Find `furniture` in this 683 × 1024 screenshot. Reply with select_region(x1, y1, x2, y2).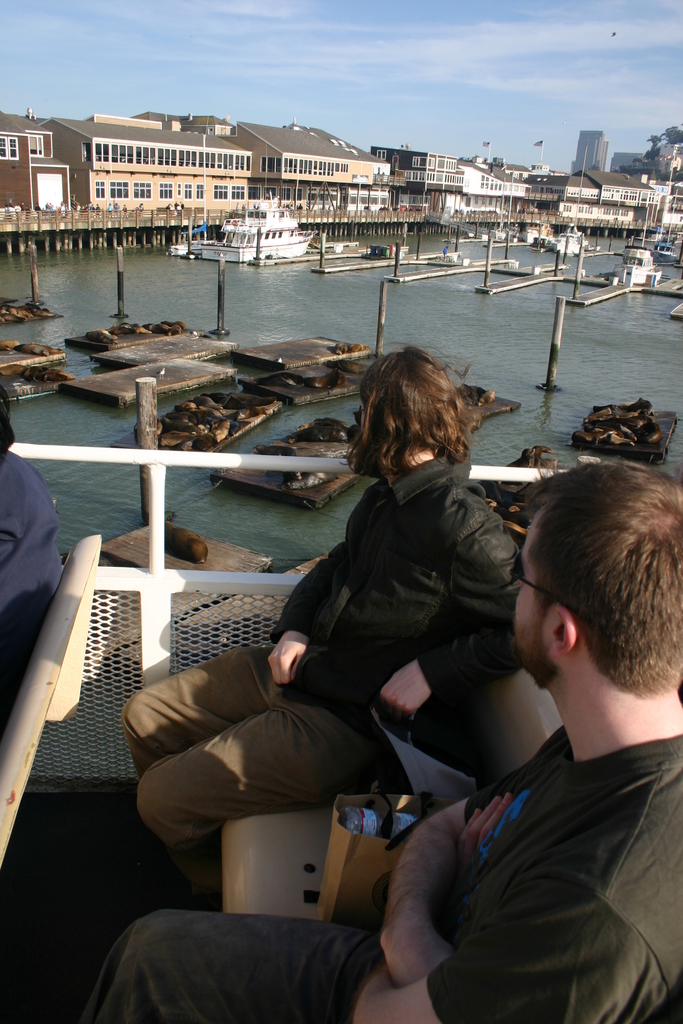
select_region(223, 668, 570, 914).
